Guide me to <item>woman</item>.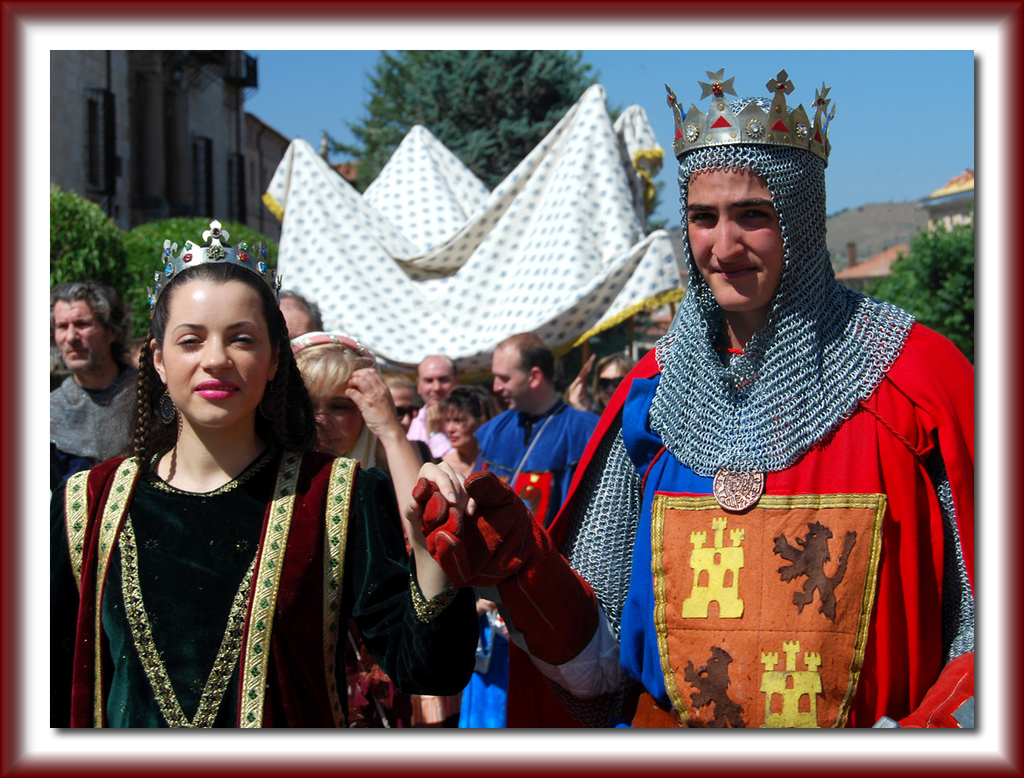
Guidance: 439, 385, 498, 497.
